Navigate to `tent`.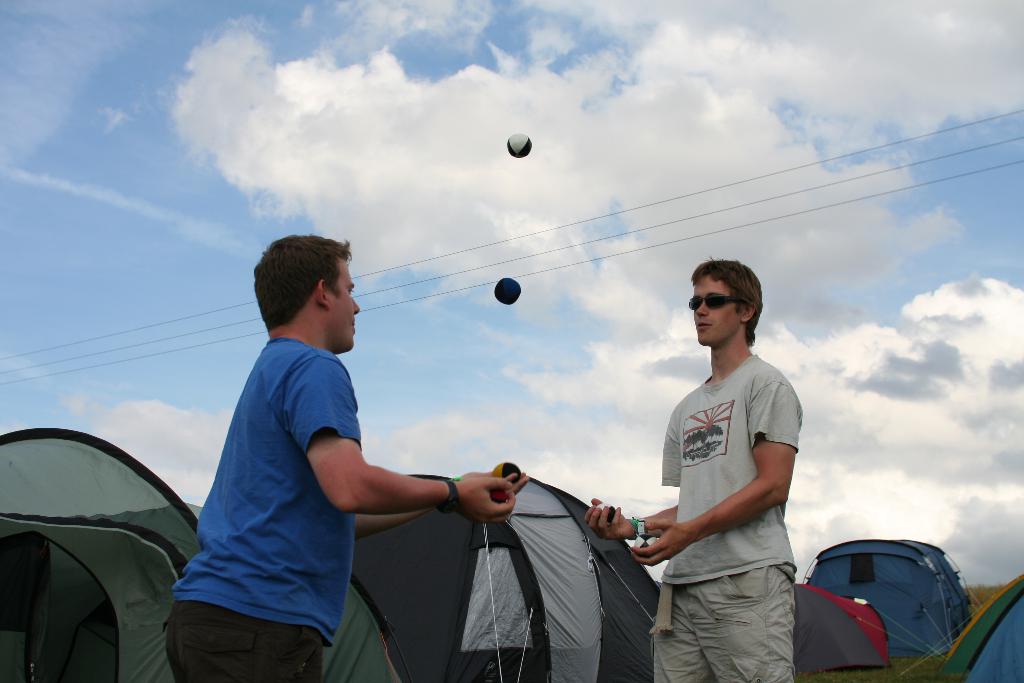
Navigation target: 400, 477, 646, 674.
